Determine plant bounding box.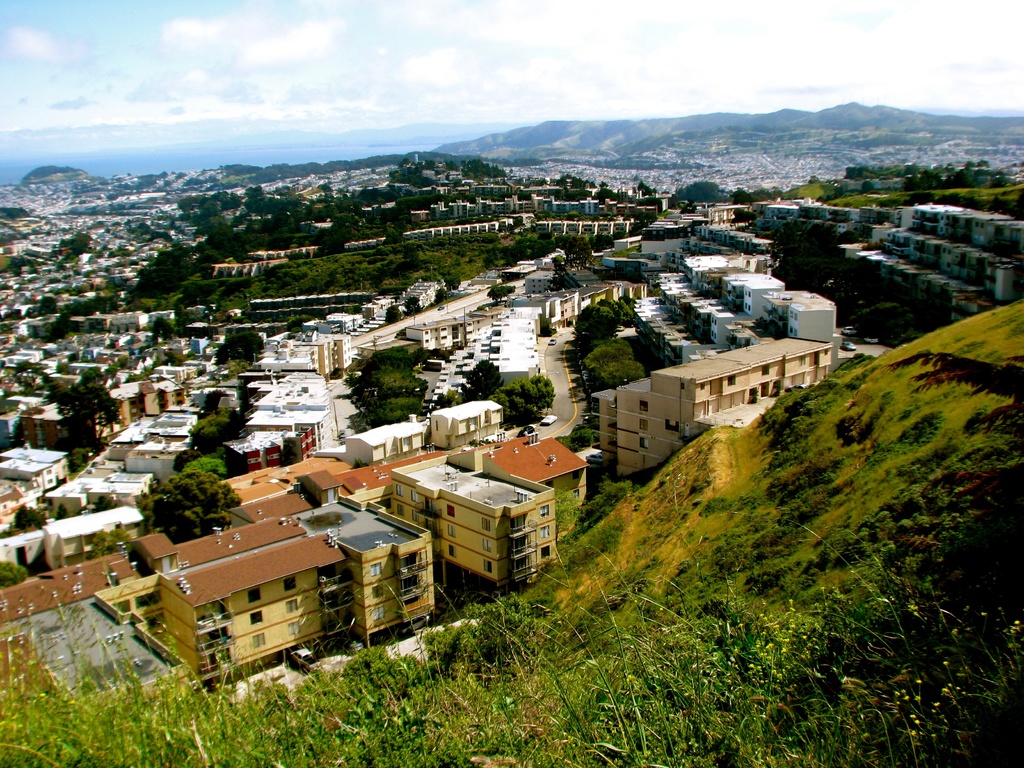
Determined: [left=521, top=595, right=680, bottom=767].
